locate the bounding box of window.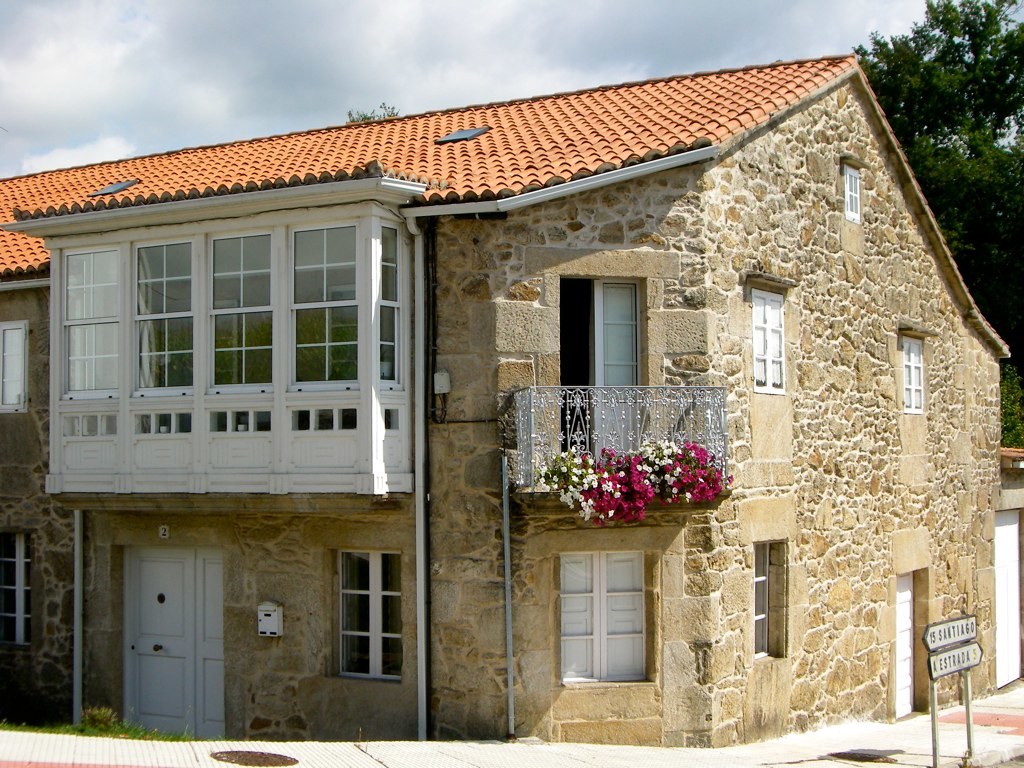
Bounding box: {"x1": 0, "y1": 183, "x2": 427, "y2": 500}.
